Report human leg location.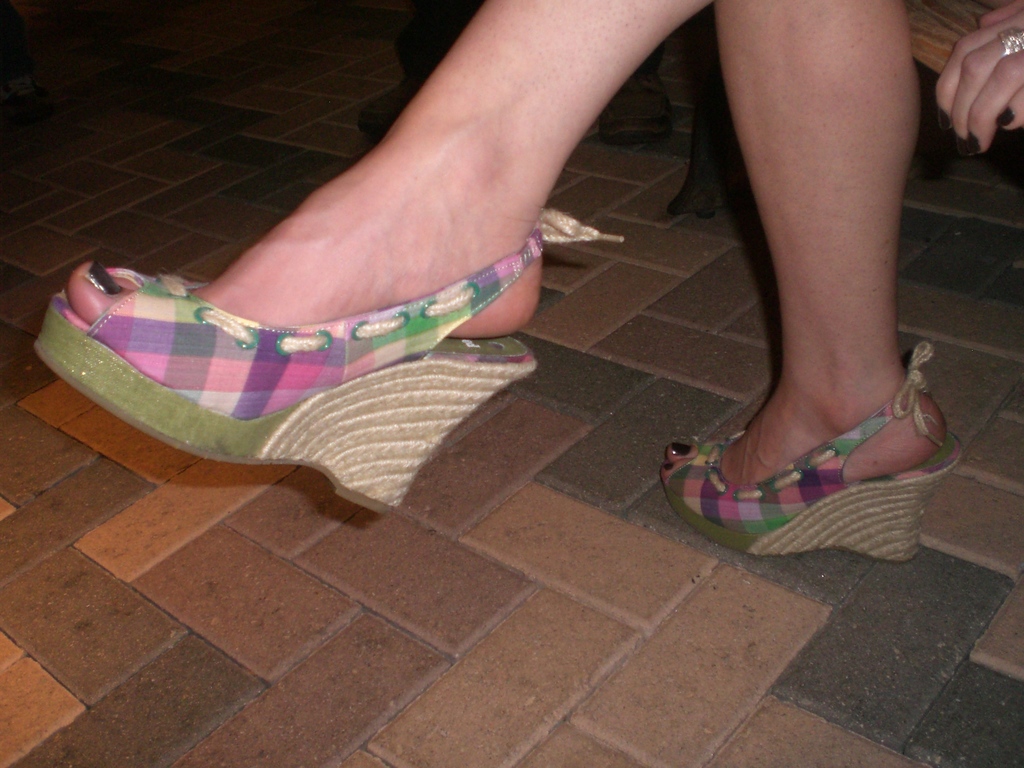
Report: 659,0,964,564.
